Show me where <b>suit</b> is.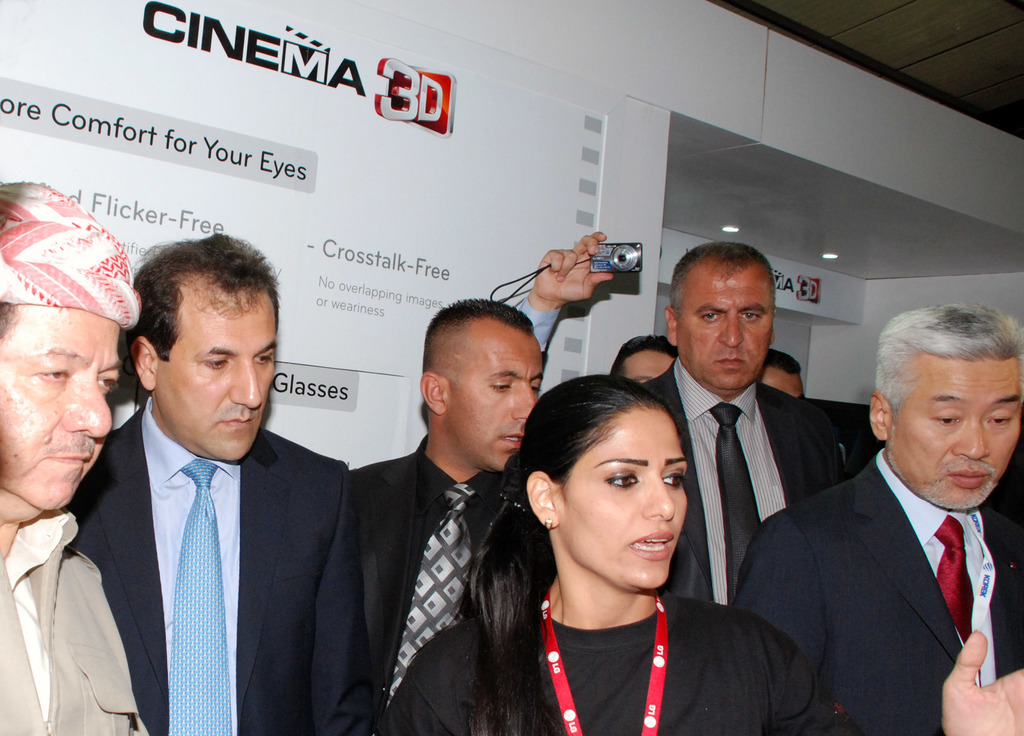
<b>suit</b> is at x1=642, y1=352, x2=843, y2=606.
